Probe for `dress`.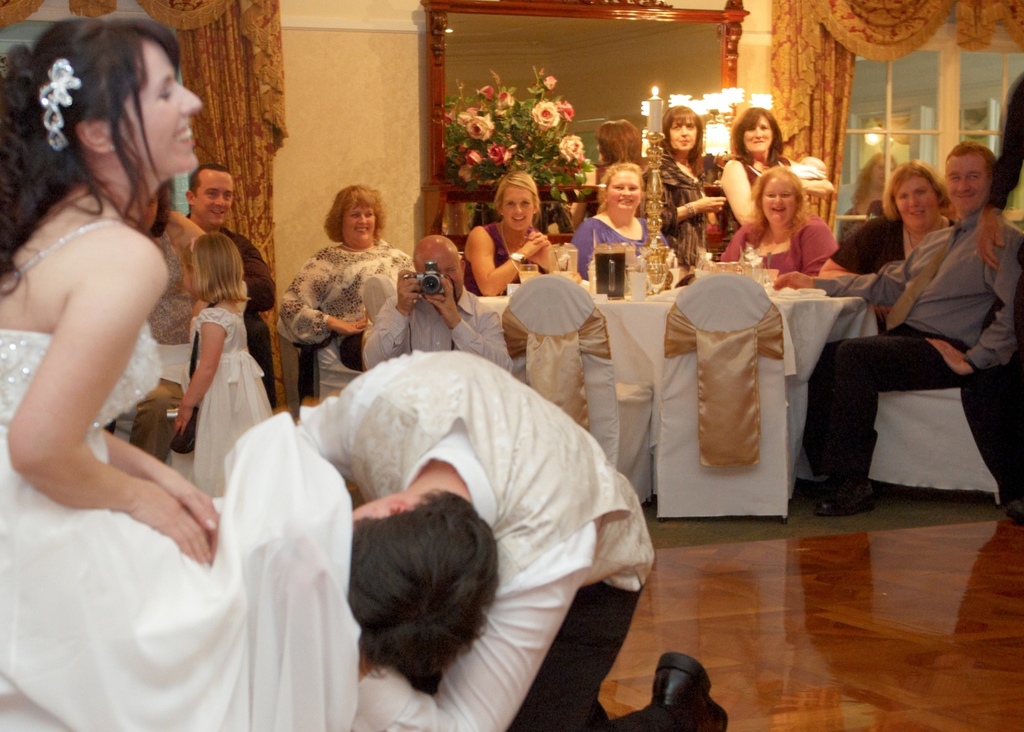
Probe result: bbox(189, 300, 269, 499).
